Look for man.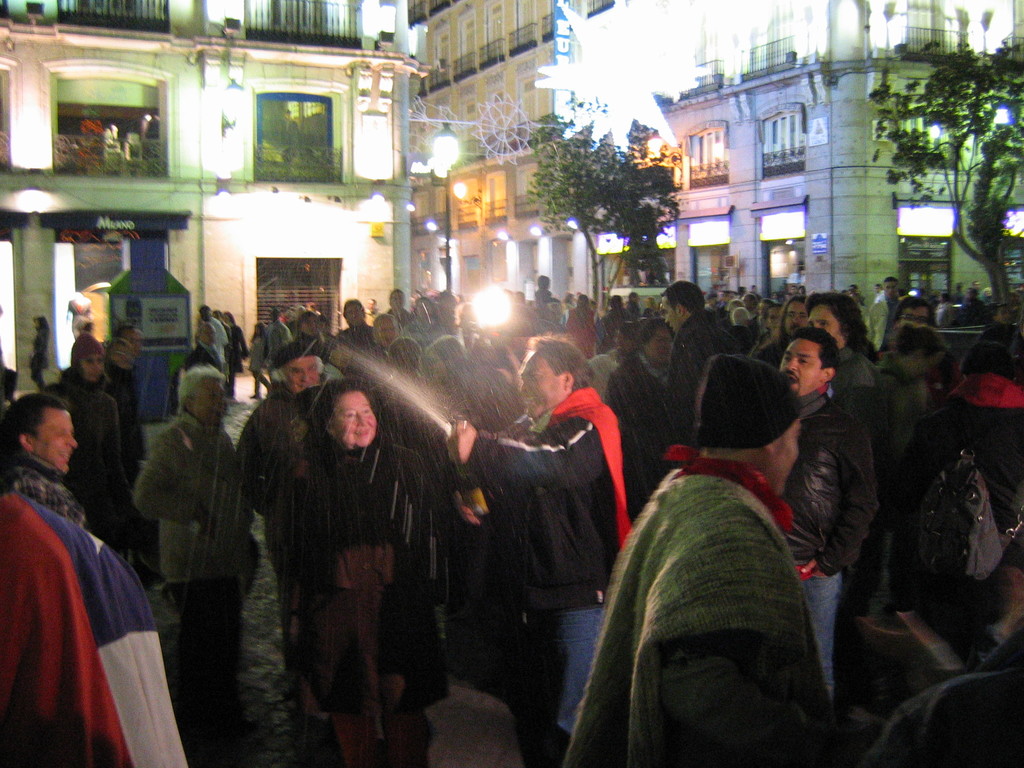
Found: 602 307 667 483.
